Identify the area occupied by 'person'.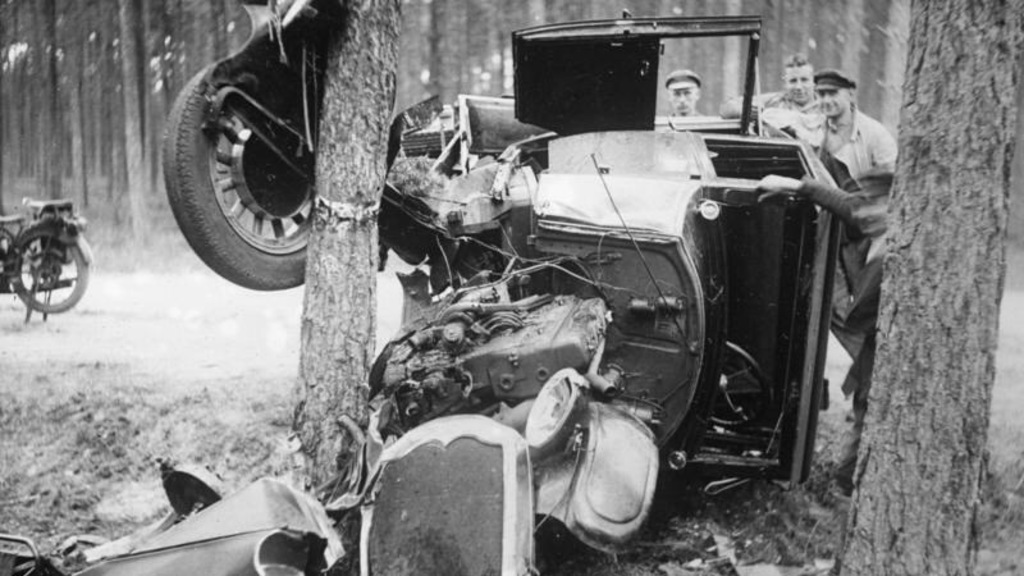
Area: bbox(754, 165, 896, 481).
